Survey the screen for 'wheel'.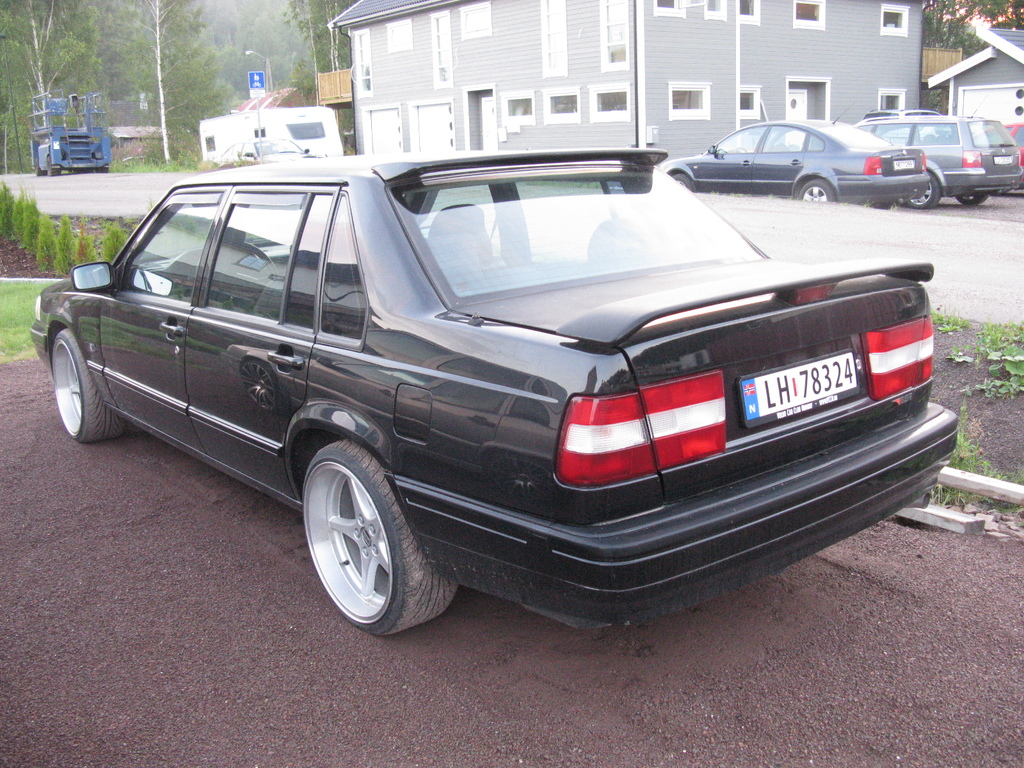
Survey found: rect(298, 447, 422, 629).
